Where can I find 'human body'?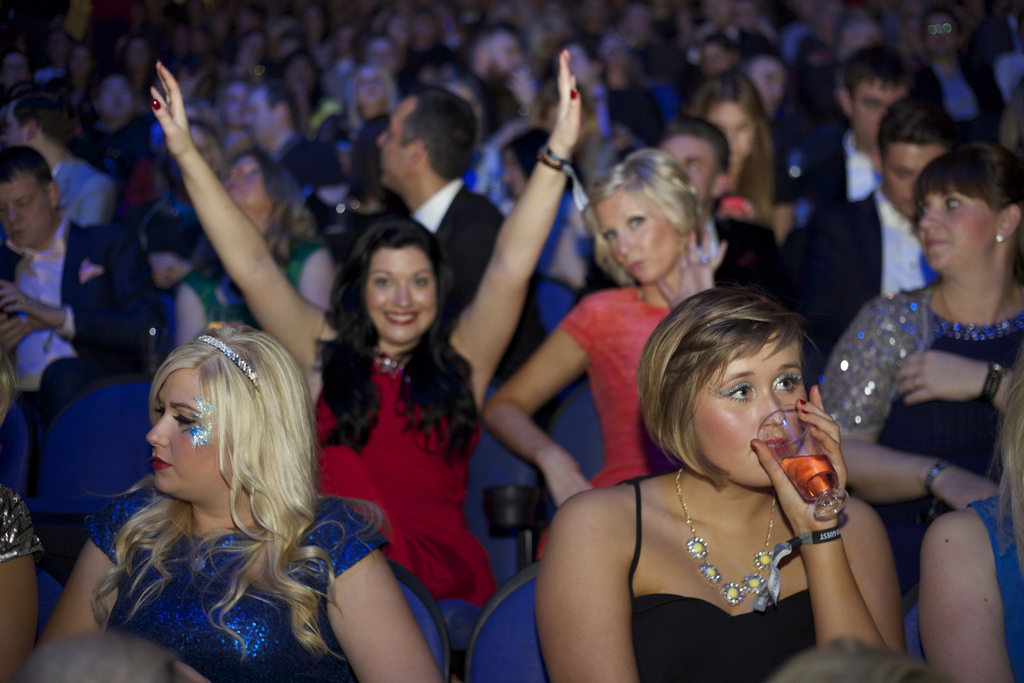
You can find it at {"left": 484, "top": 151, "right": 732, "bottom": 536}.
